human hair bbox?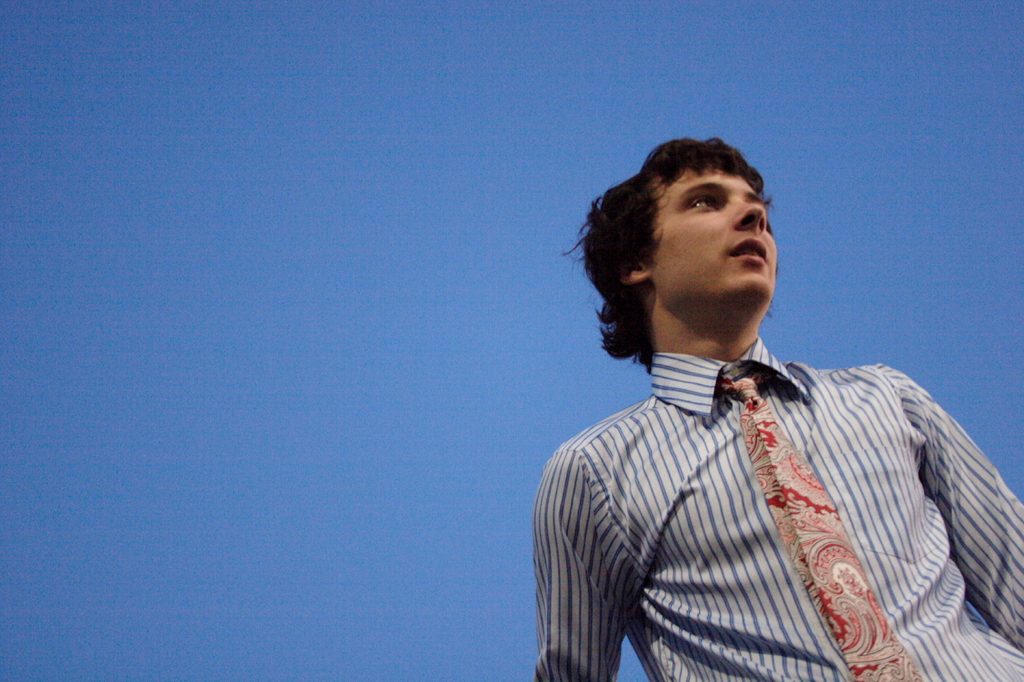
Rect(598, 142, 786, 361)
